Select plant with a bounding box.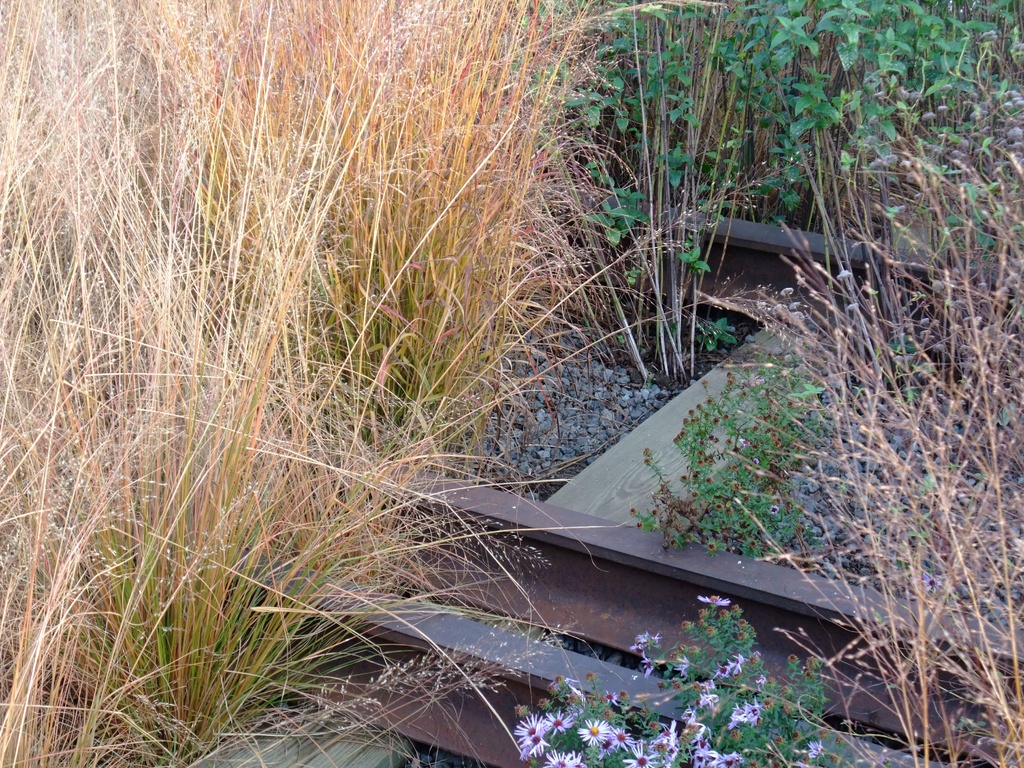
[left=555, top=0, right=1023, bottom=383].
